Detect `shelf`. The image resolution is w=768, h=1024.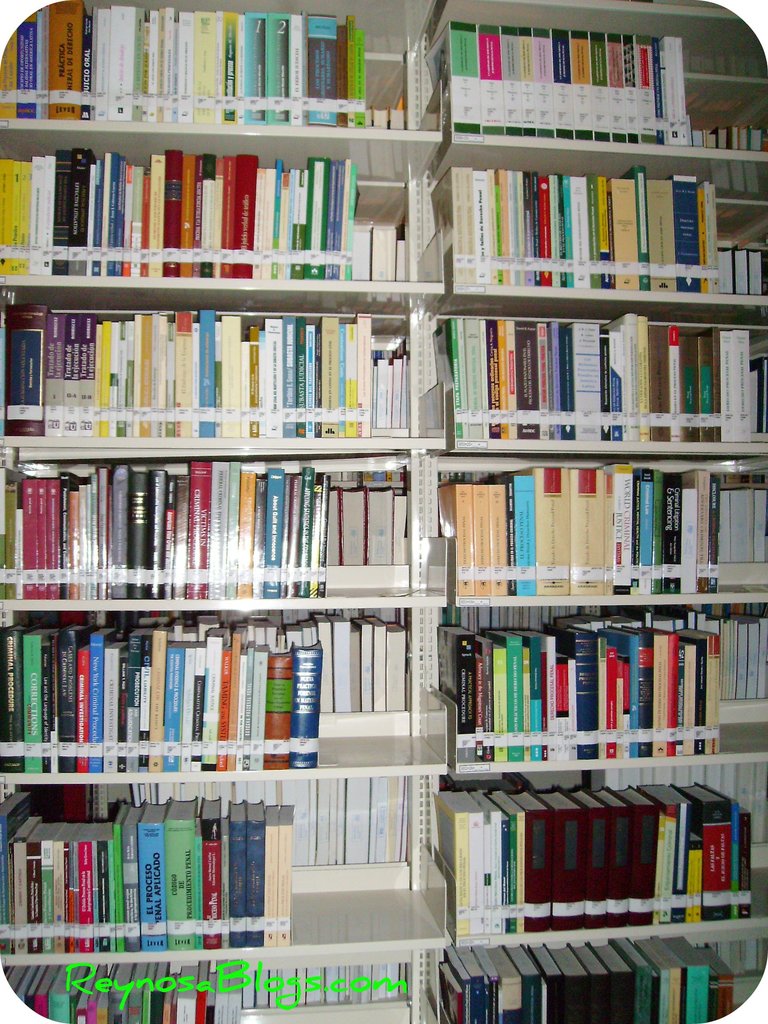
(x1=0, y1=1, x2=434, y2=1023).
